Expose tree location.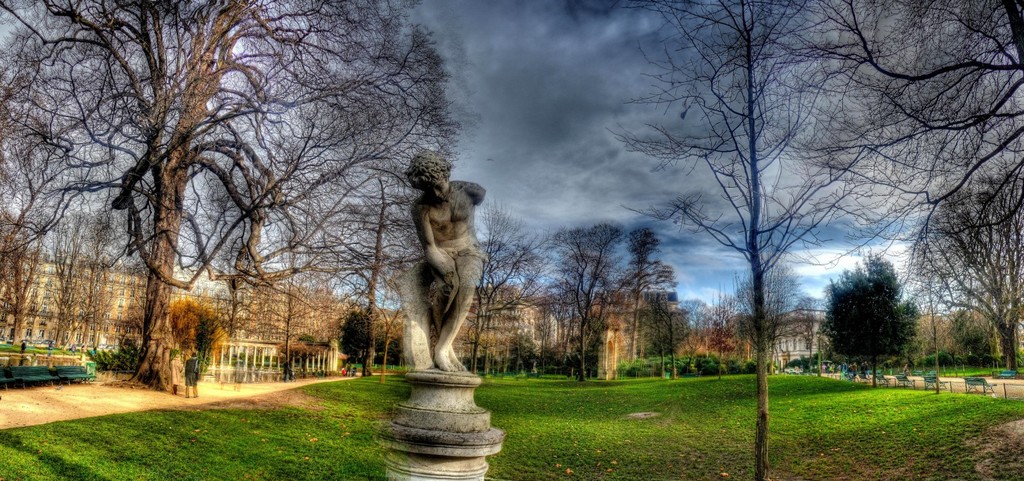
Exposed at (671,258,780,377).
